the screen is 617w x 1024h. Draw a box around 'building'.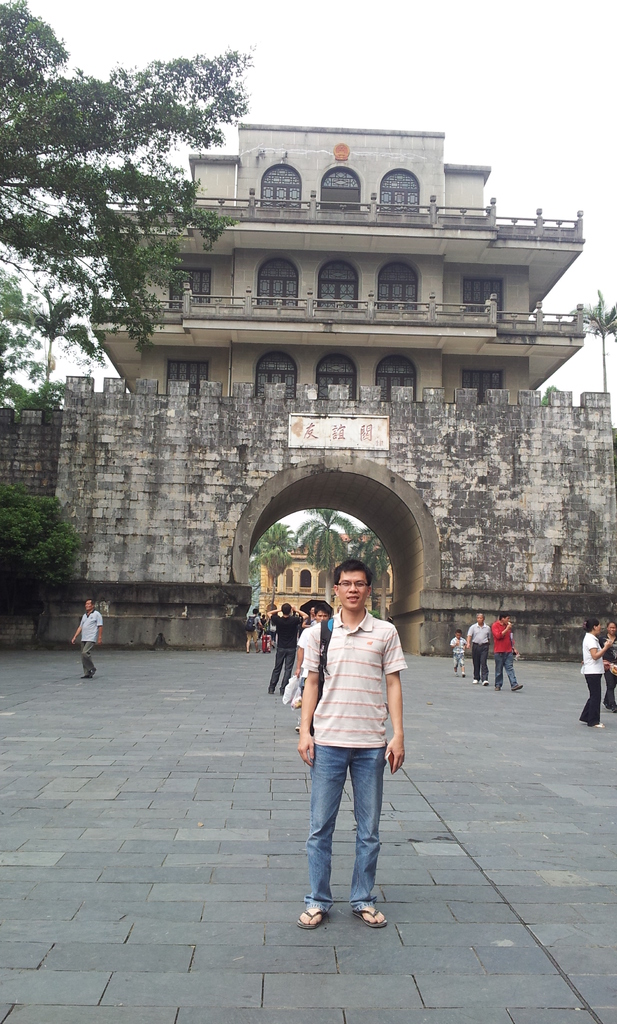
(0, 124, 616, 646).
